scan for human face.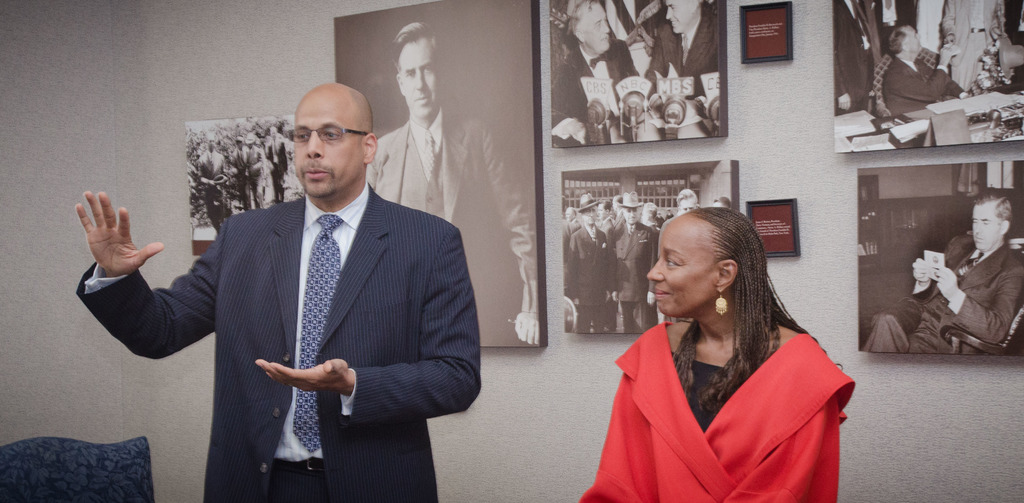
Scan result: {"x1": 564, "y1": 206, "x2": 574, "y2": 221}.
